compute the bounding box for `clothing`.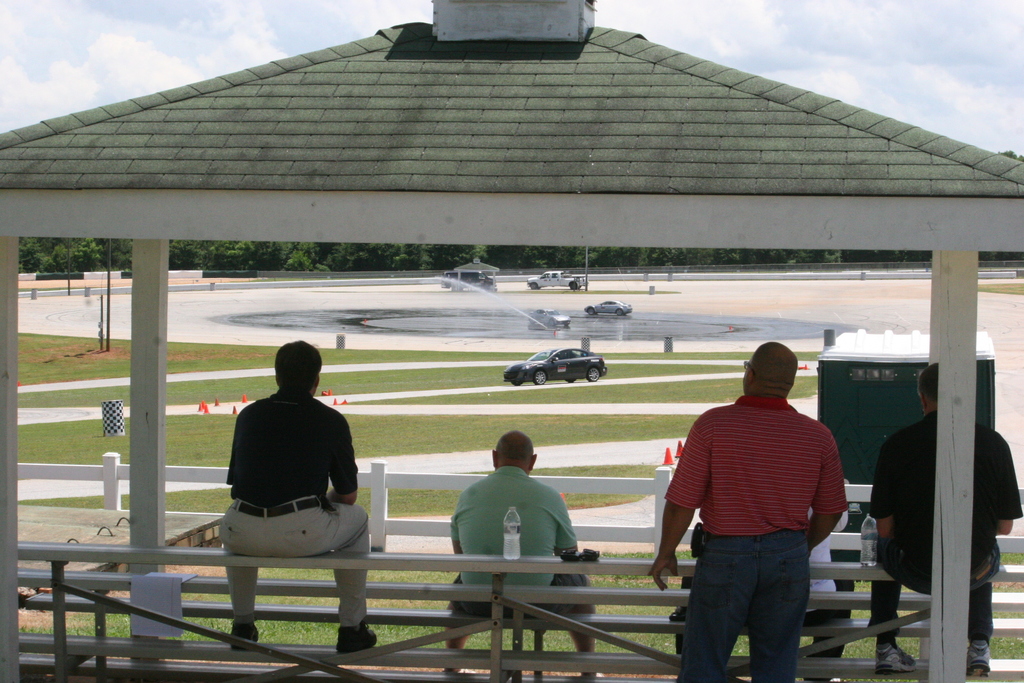
box(218, 388, 369, 625).
